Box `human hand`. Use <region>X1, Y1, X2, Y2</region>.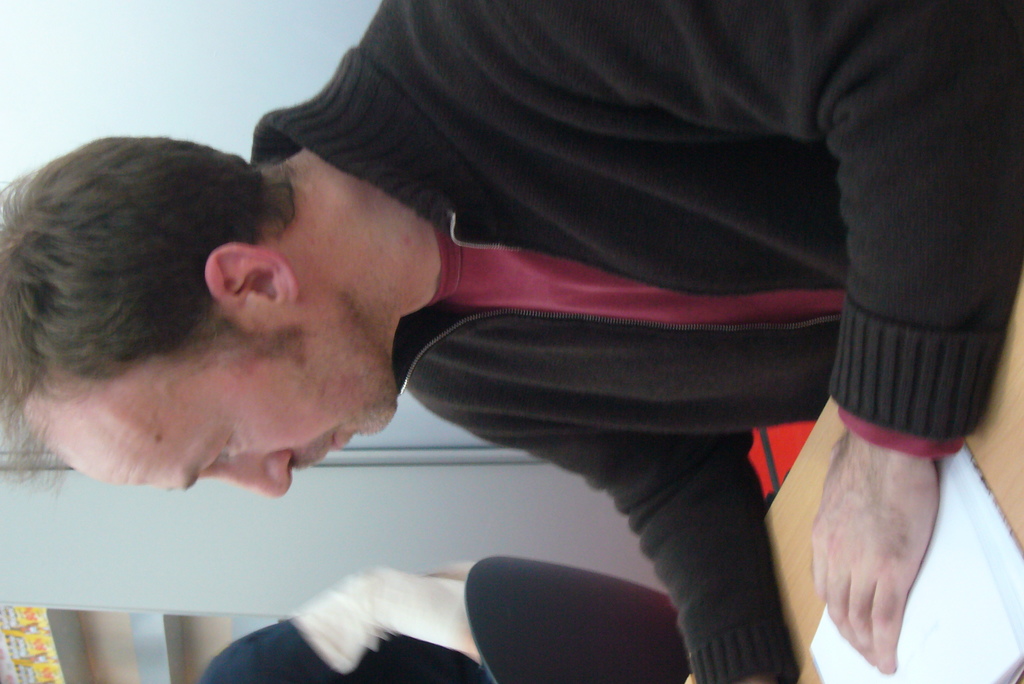
<region>777, 202, 951, 645</region>.
